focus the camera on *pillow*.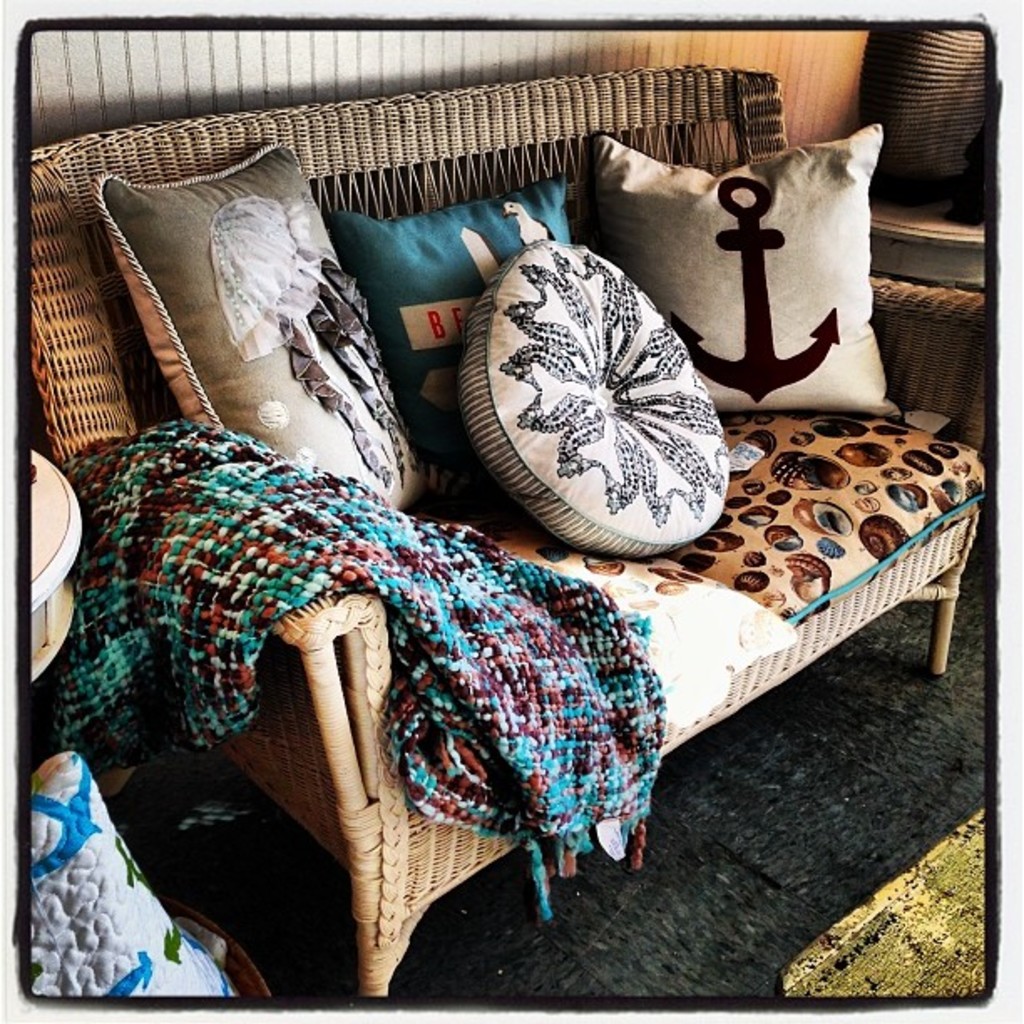
Focus region: region(592, 129, 892, 460).
